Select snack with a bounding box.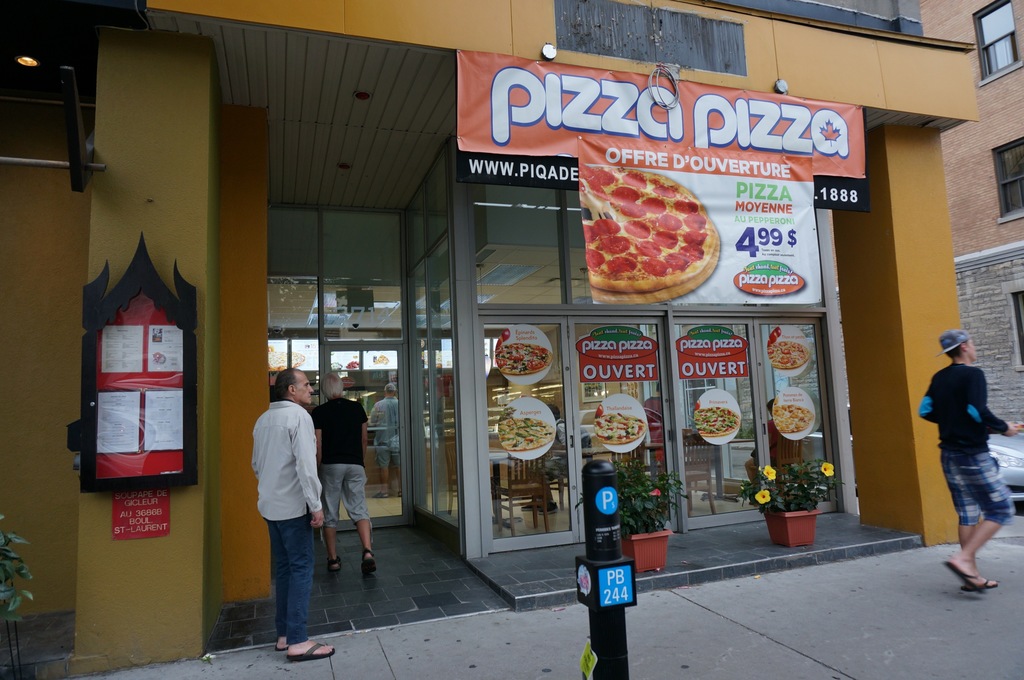
595/416/646/446.
